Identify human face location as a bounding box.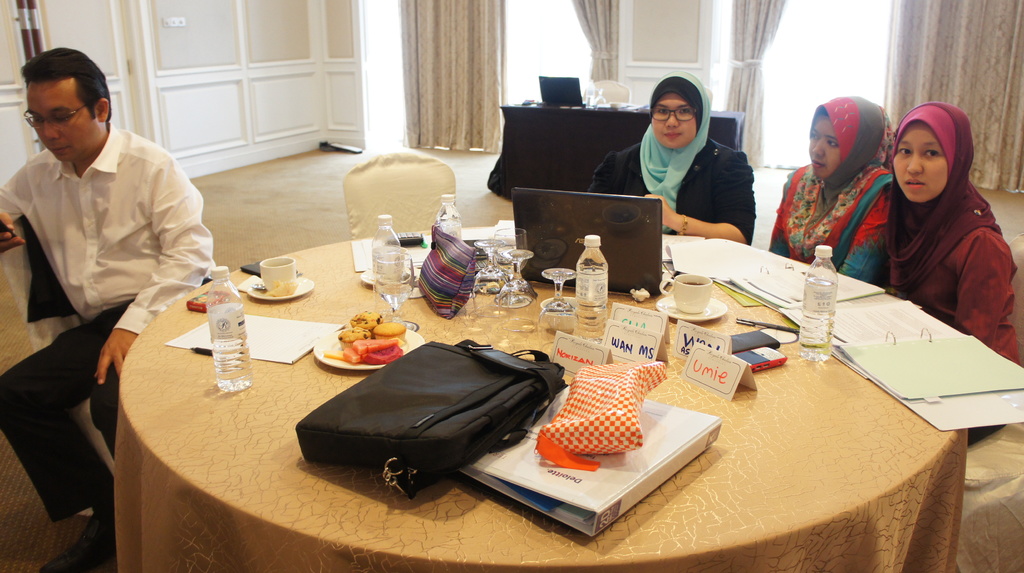
locate(654, 92, 698, 150).
